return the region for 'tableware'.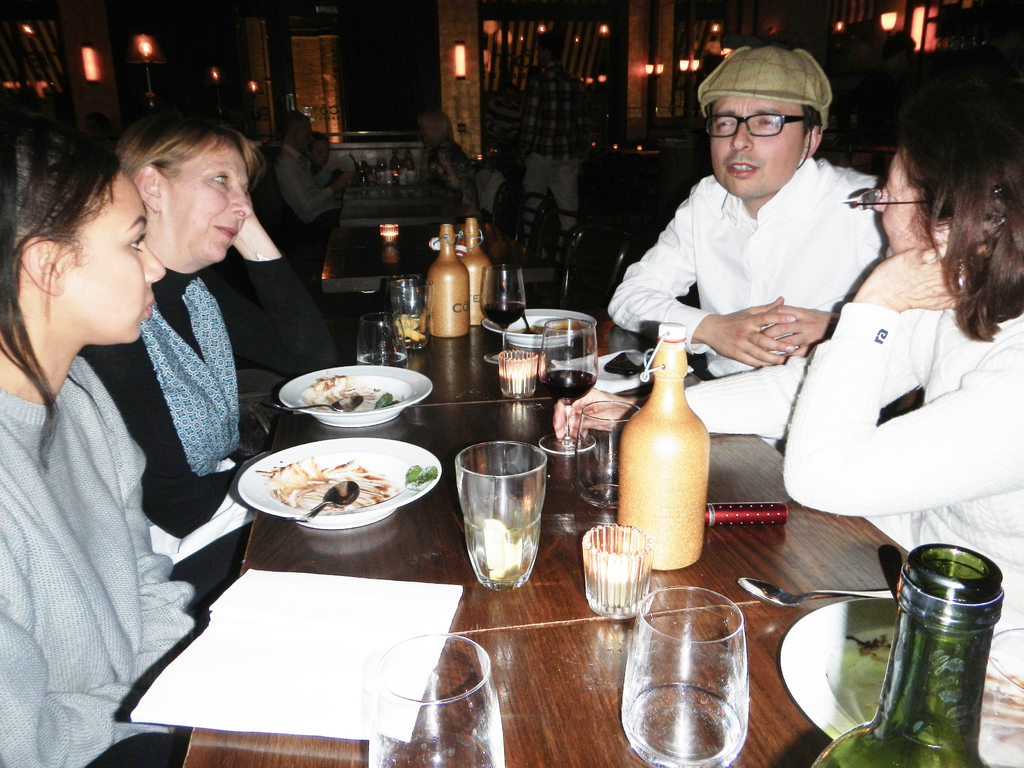
Rect(452, 435, 556, 596).
